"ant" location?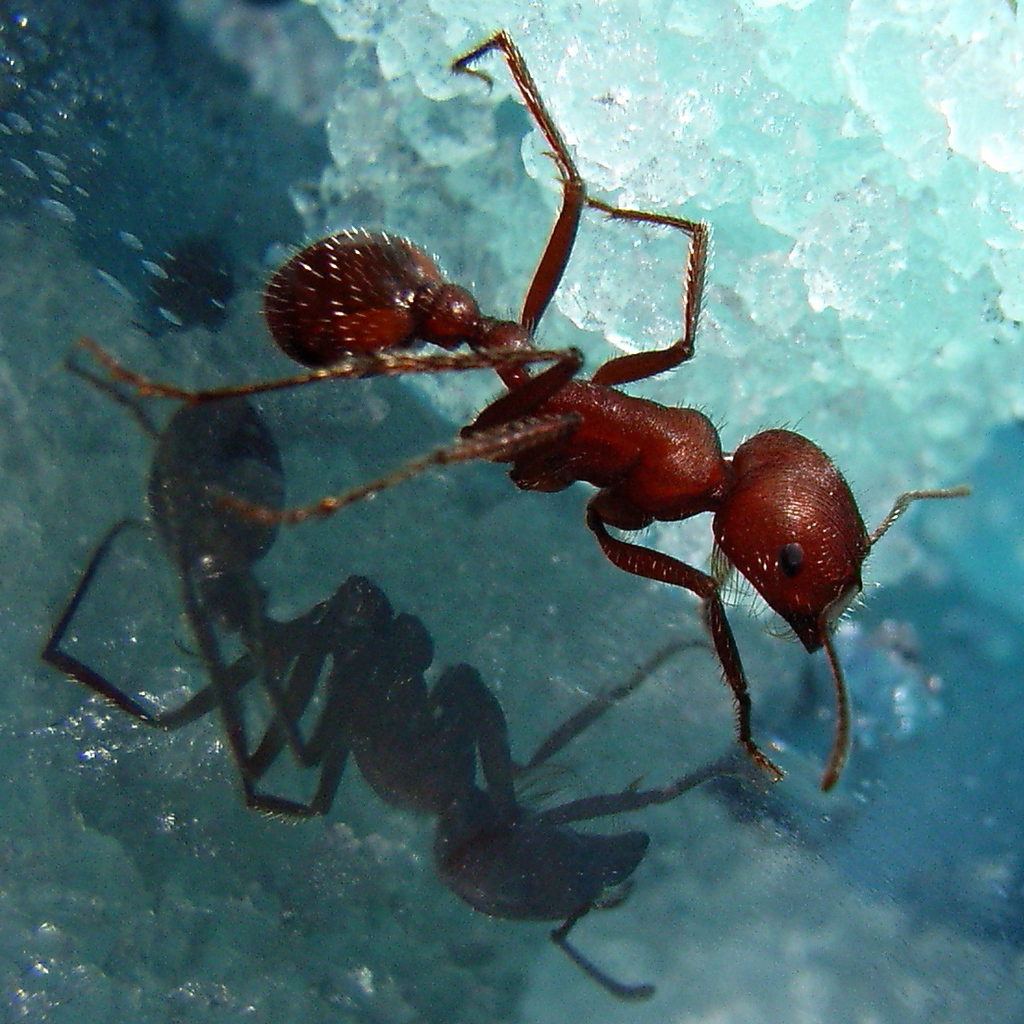
bbox=[84, 26, 964, 792]
